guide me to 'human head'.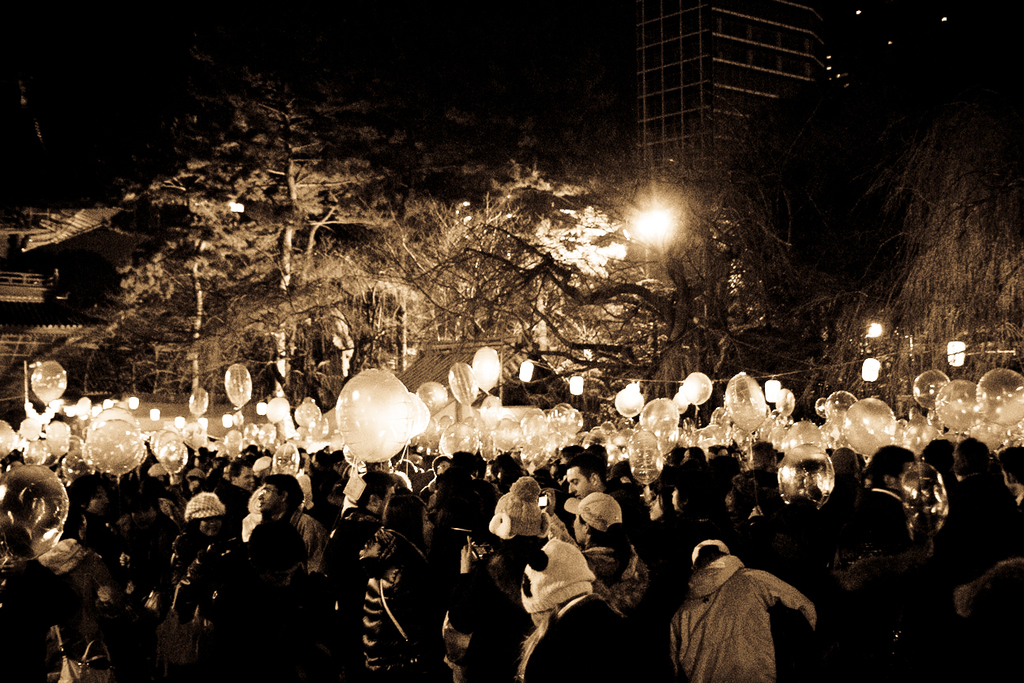
Guidance: bbox=[184, 493, 229, 539].
